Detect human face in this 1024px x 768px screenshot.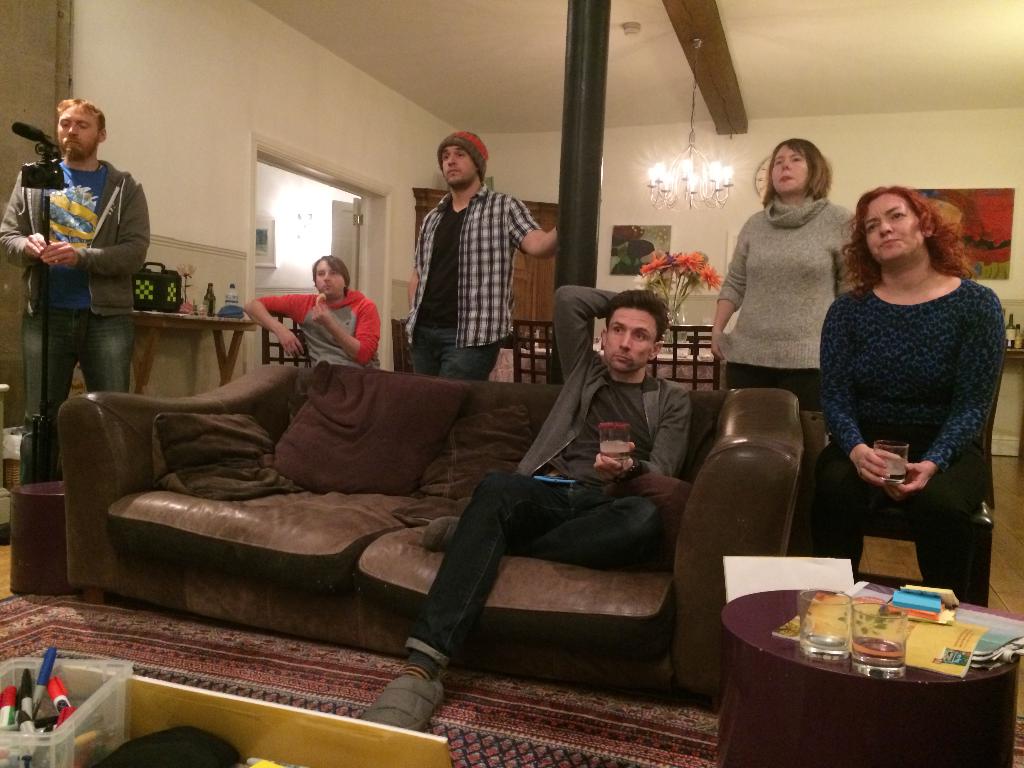
Detection: region(772, 145, 810, 189).
